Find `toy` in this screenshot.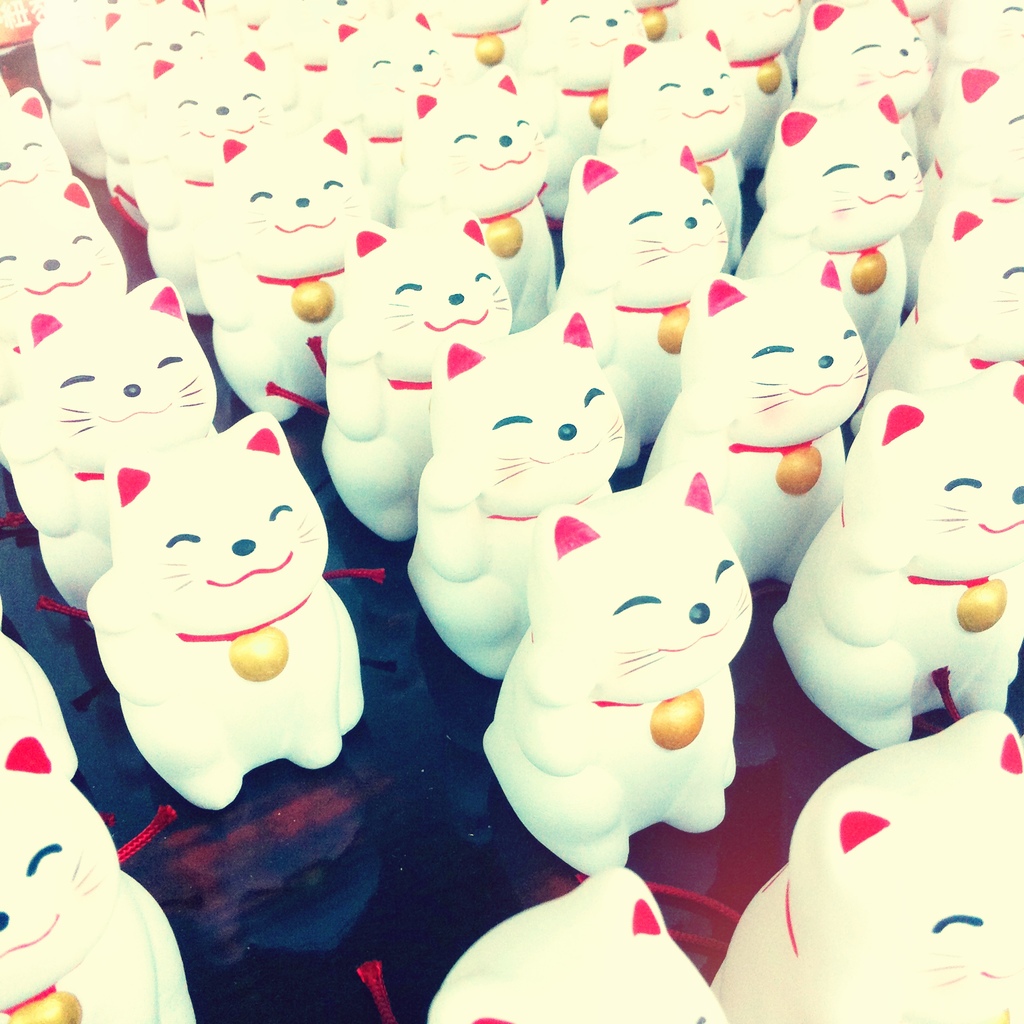
The bounding box for `toy` is BBox(753, 0, 933, 205).
